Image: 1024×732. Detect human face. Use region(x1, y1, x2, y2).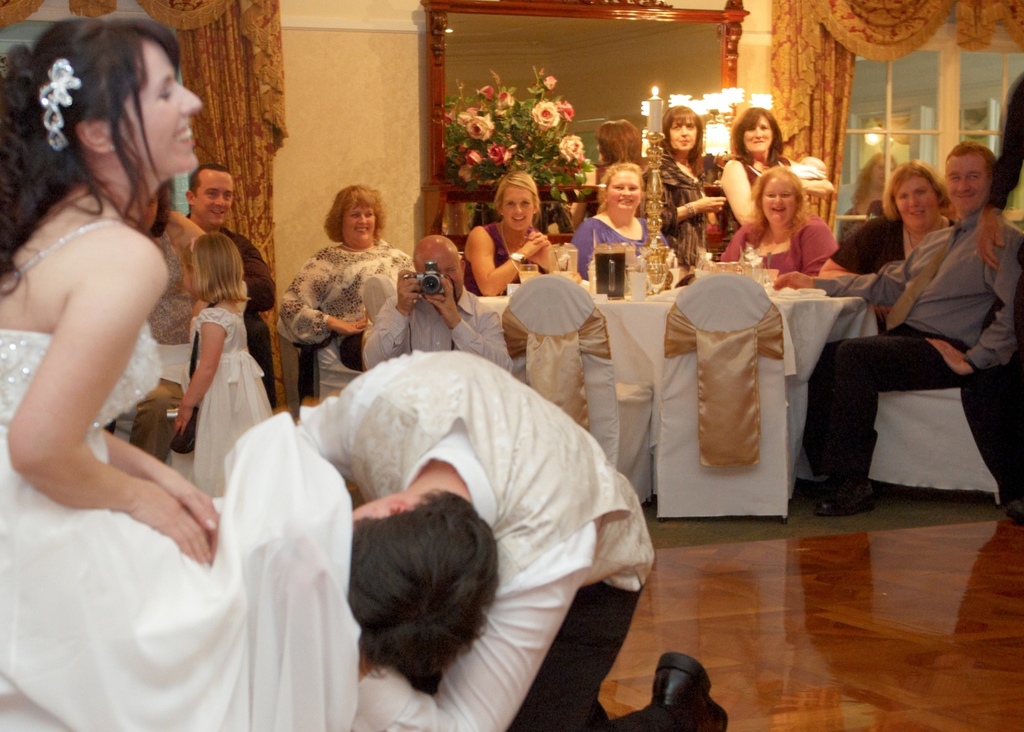
region(344, 200, 378, 245).
